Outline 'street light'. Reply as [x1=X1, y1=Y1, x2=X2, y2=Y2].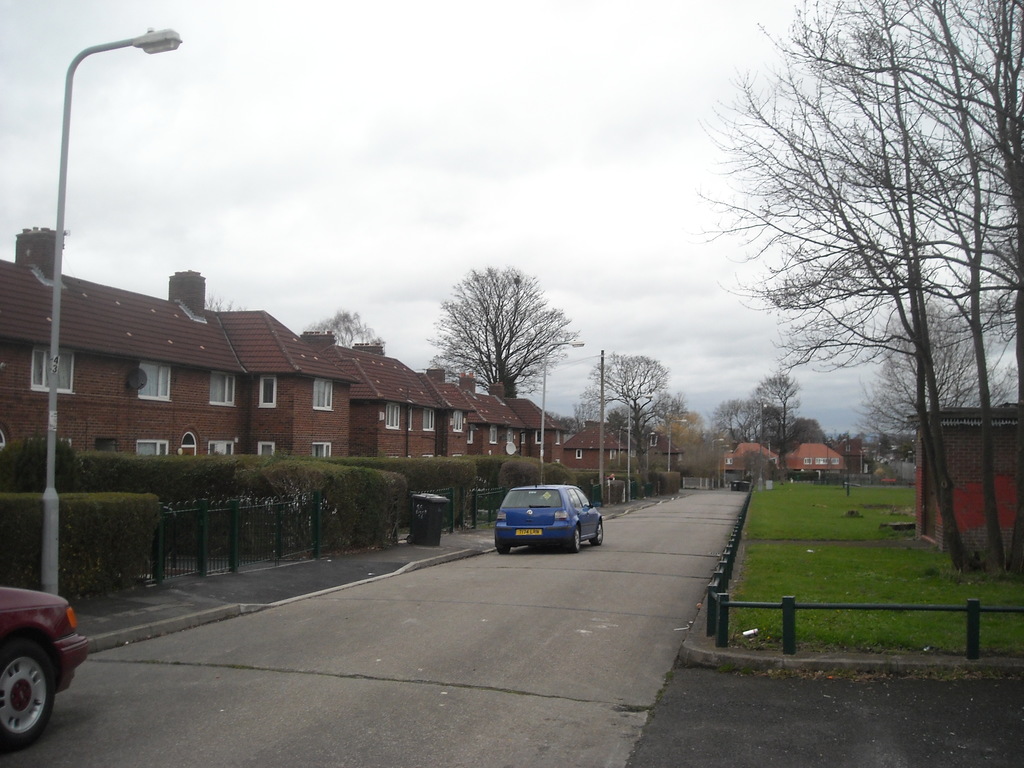
[x1=669, y1=417, x2=693, y2=471].
